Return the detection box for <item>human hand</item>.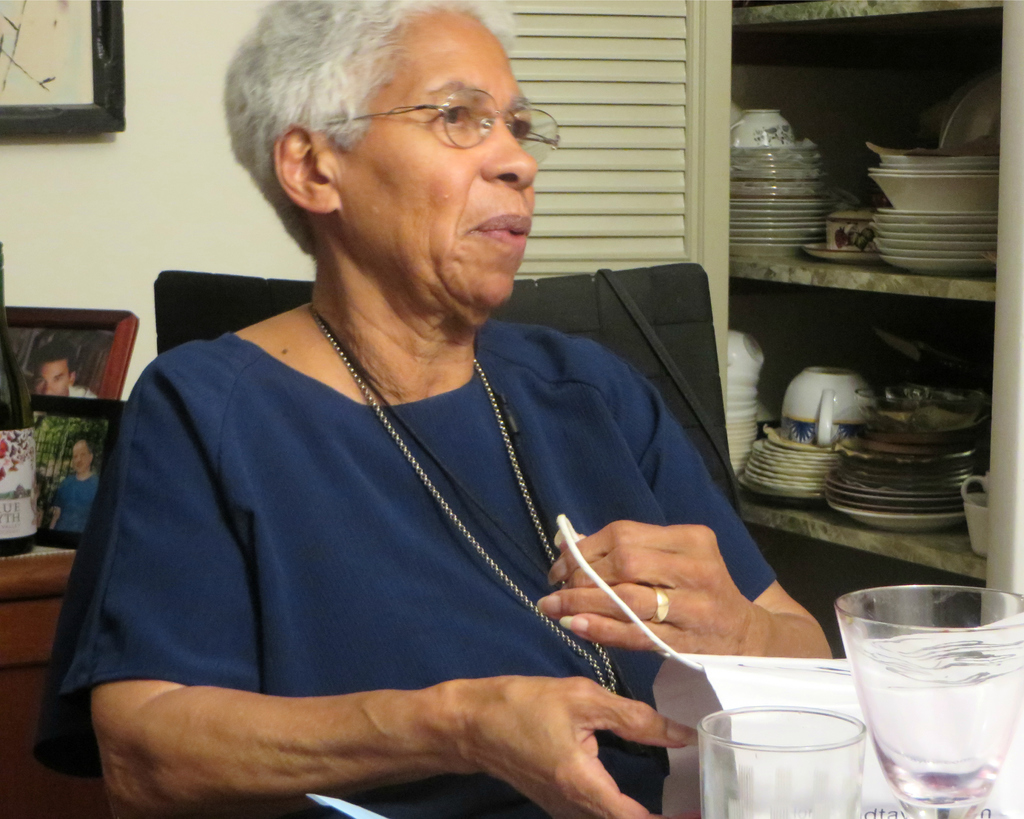
<region>572, 493, 729, 633</region>.
